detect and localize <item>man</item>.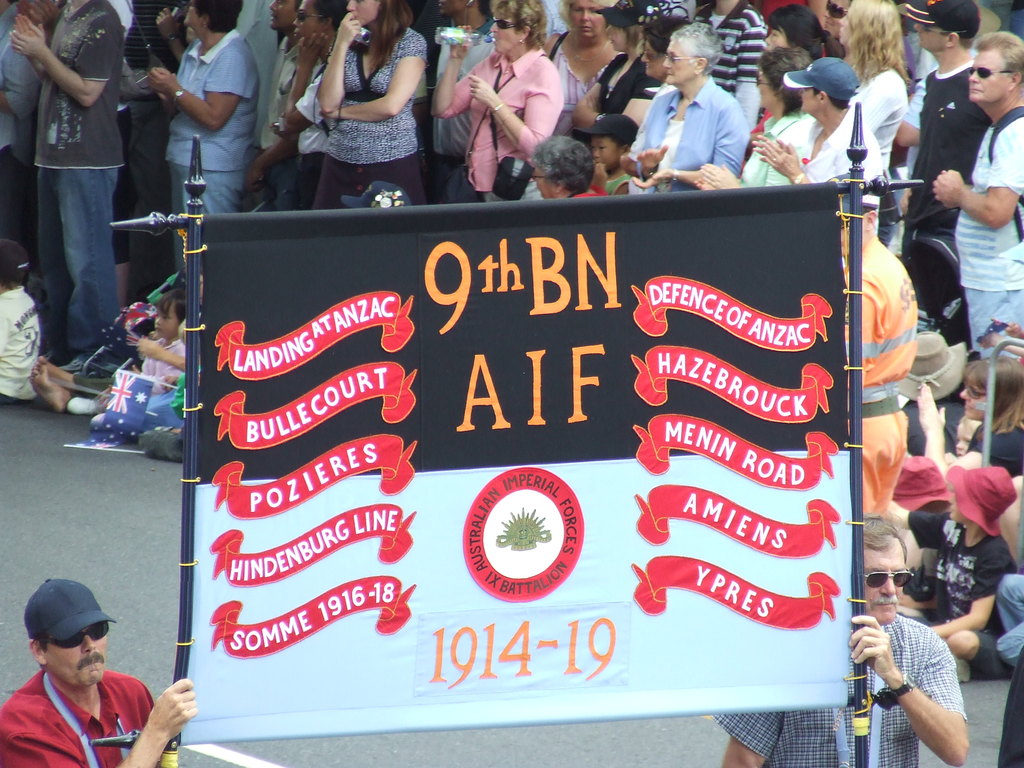
Localized at (left=840, top=190, right=918, bottom=522).
